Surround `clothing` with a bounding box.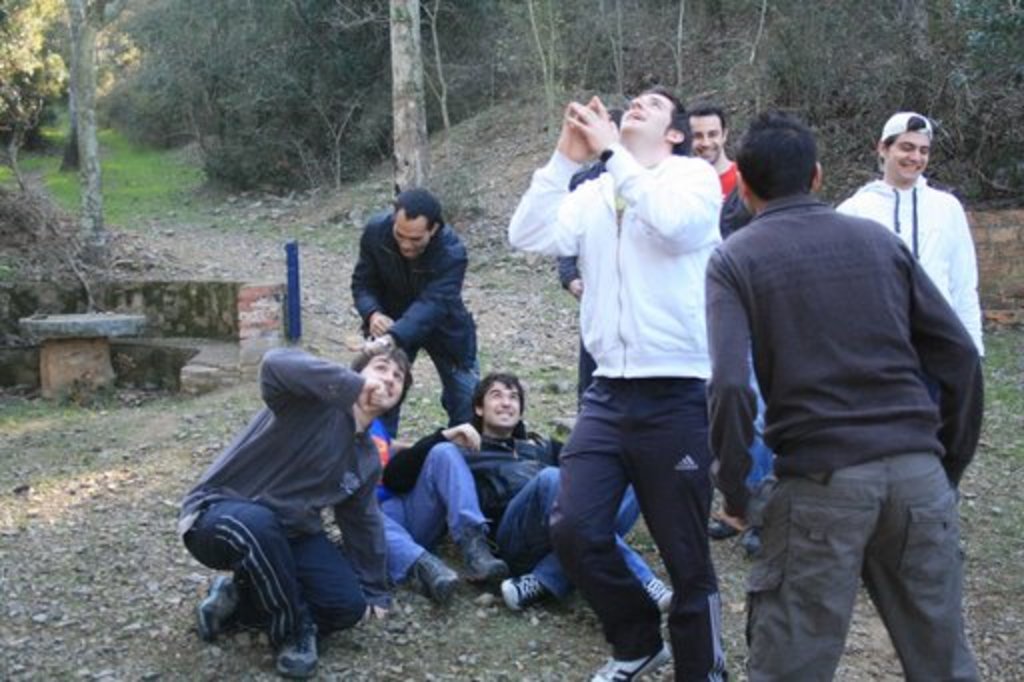
<region>370, 420, 490, 576</region>.
